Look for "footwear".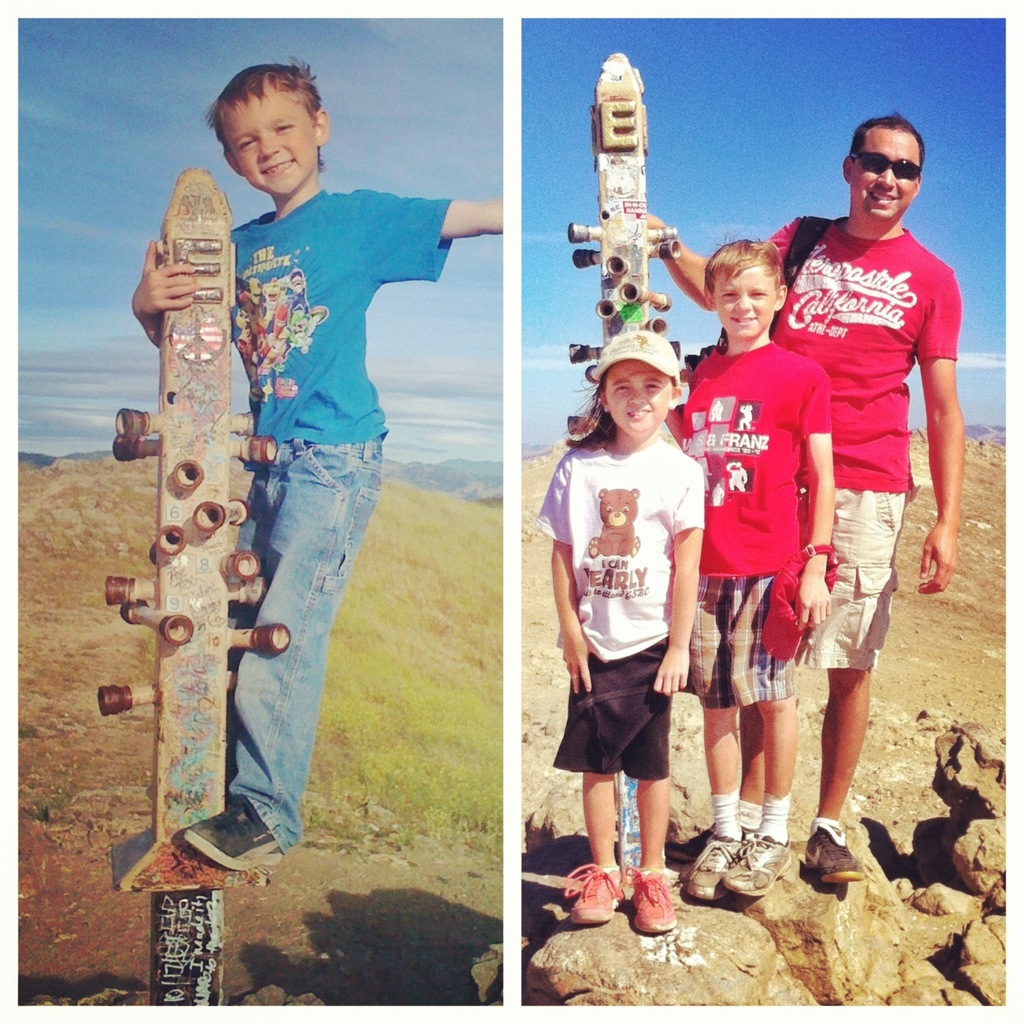
Found: rect(178, 789, 285, 872).
